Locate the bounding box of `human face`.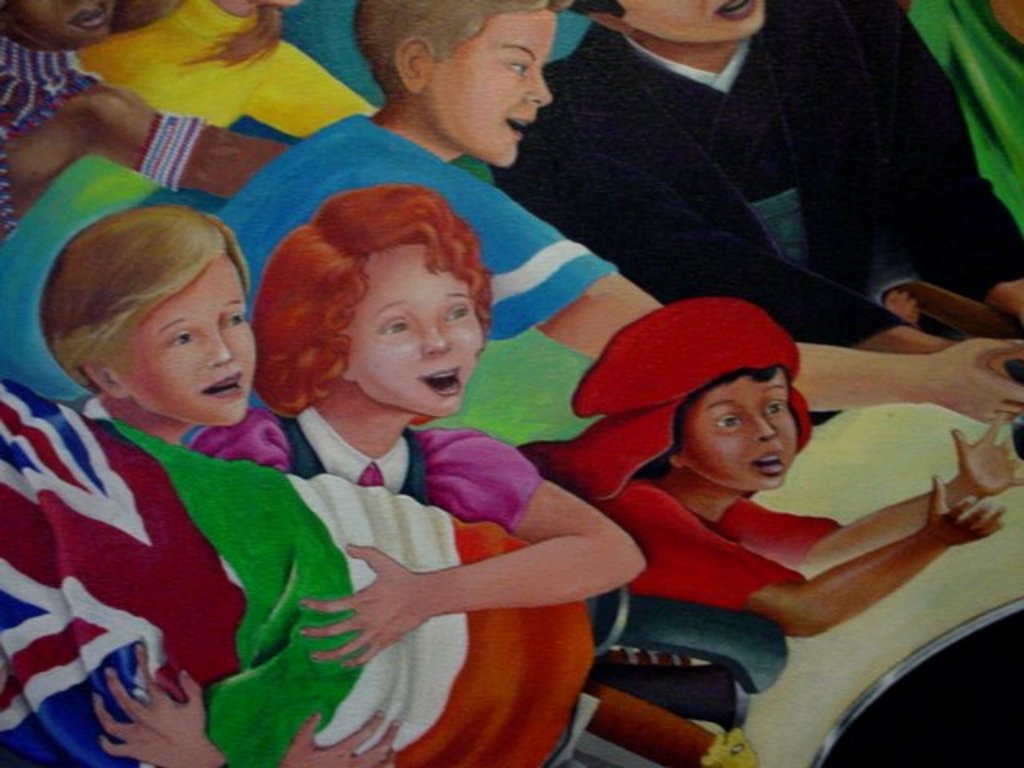
Bounding box: 10:0:115:45.
